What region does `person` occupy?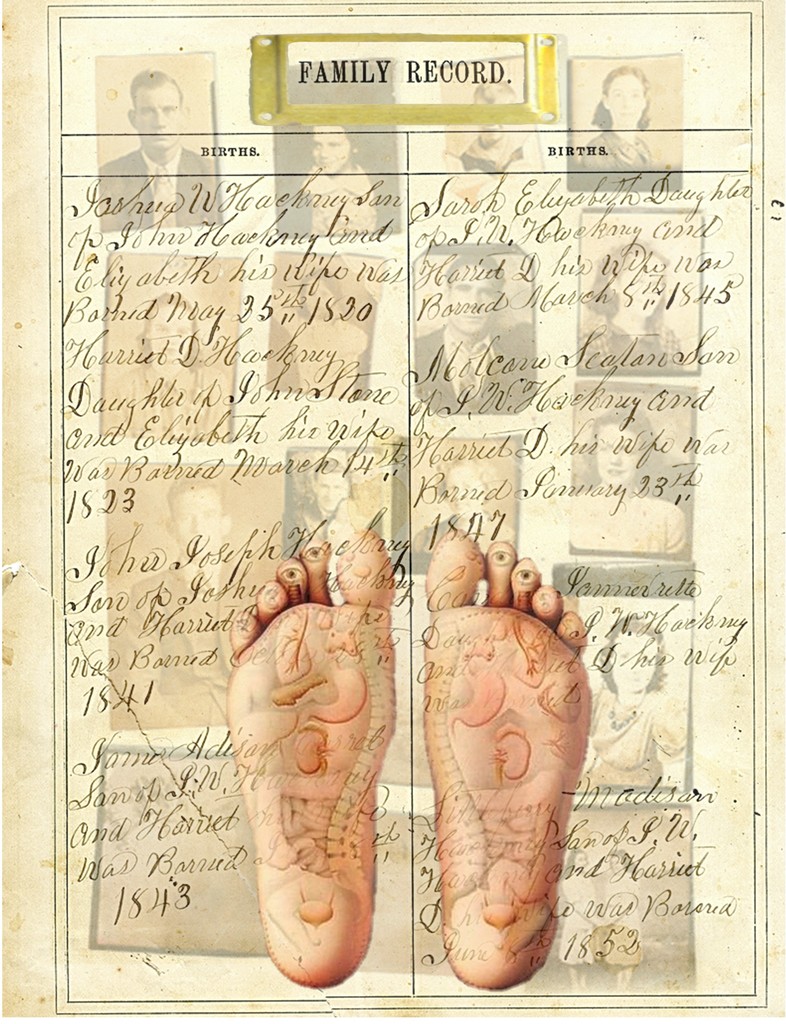
(582, 627, 685, 785).
